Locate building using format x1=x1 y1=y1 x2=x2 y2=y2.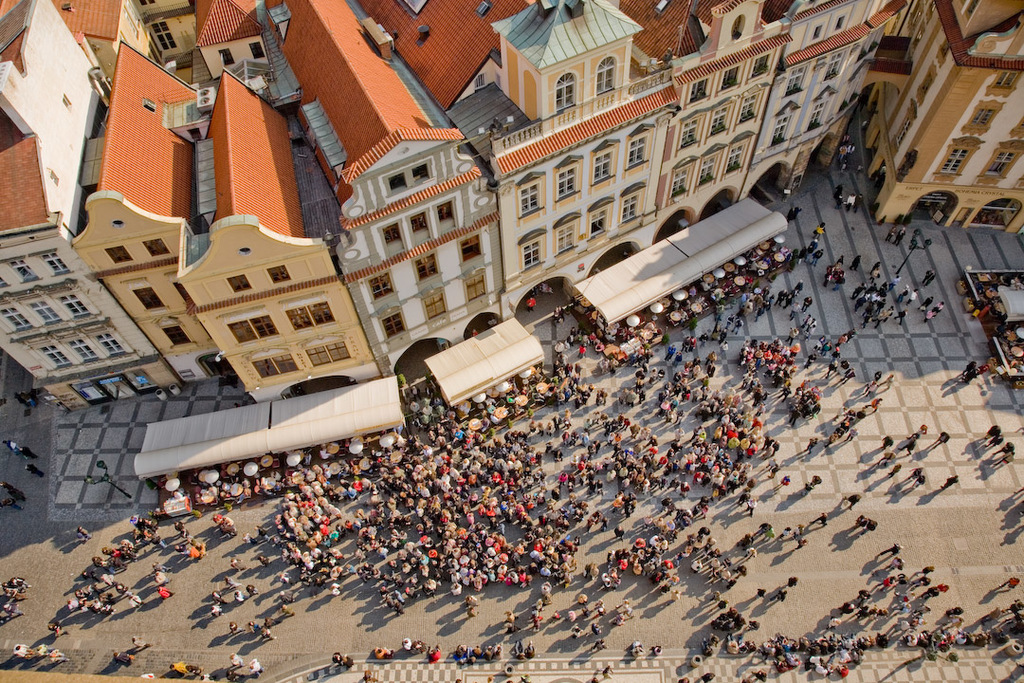
x1=873 y1=0 x2=1023 y2=232.
